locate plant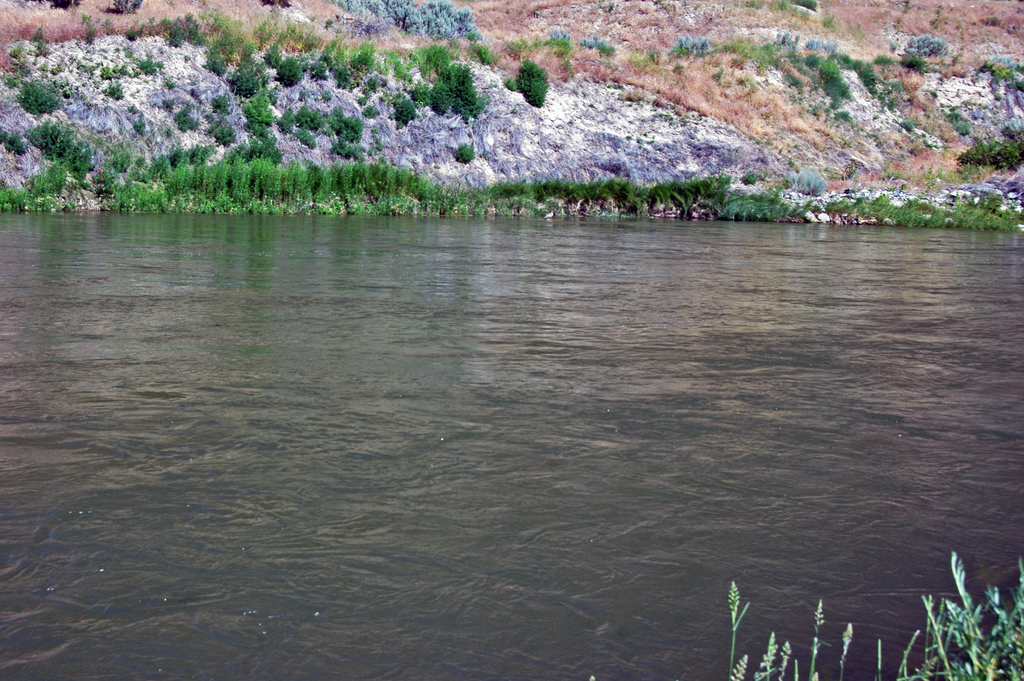
(362, 101, 385, 124)
